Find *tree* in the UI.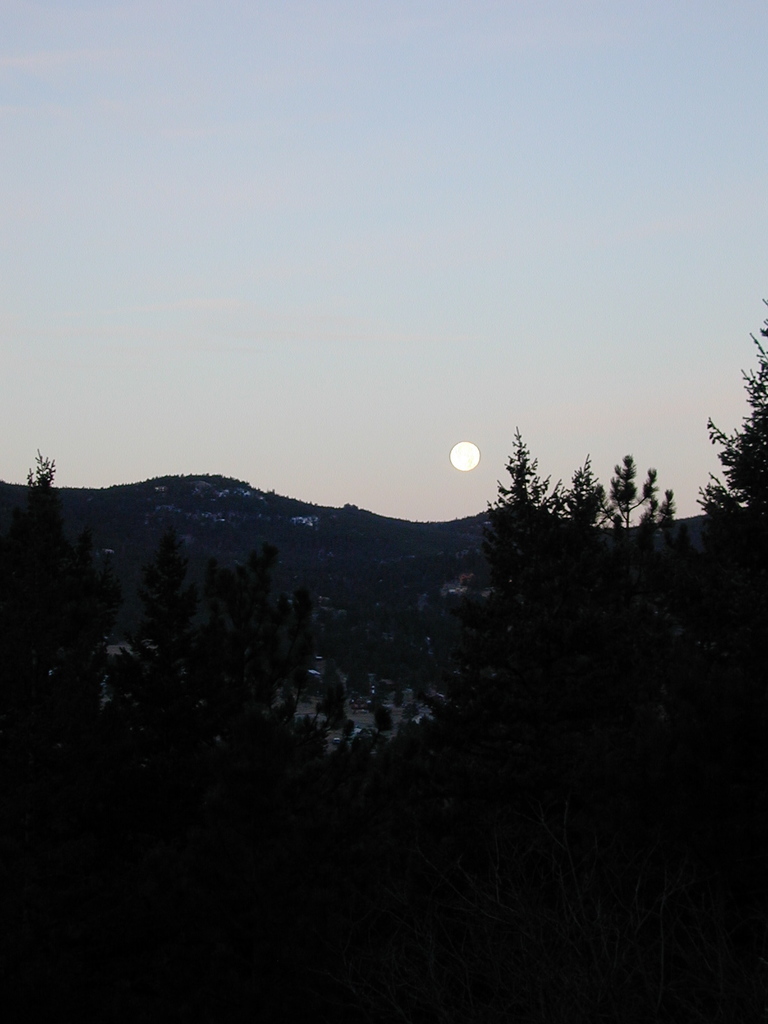
UI element at bbox(562, 454, 609, 560).
